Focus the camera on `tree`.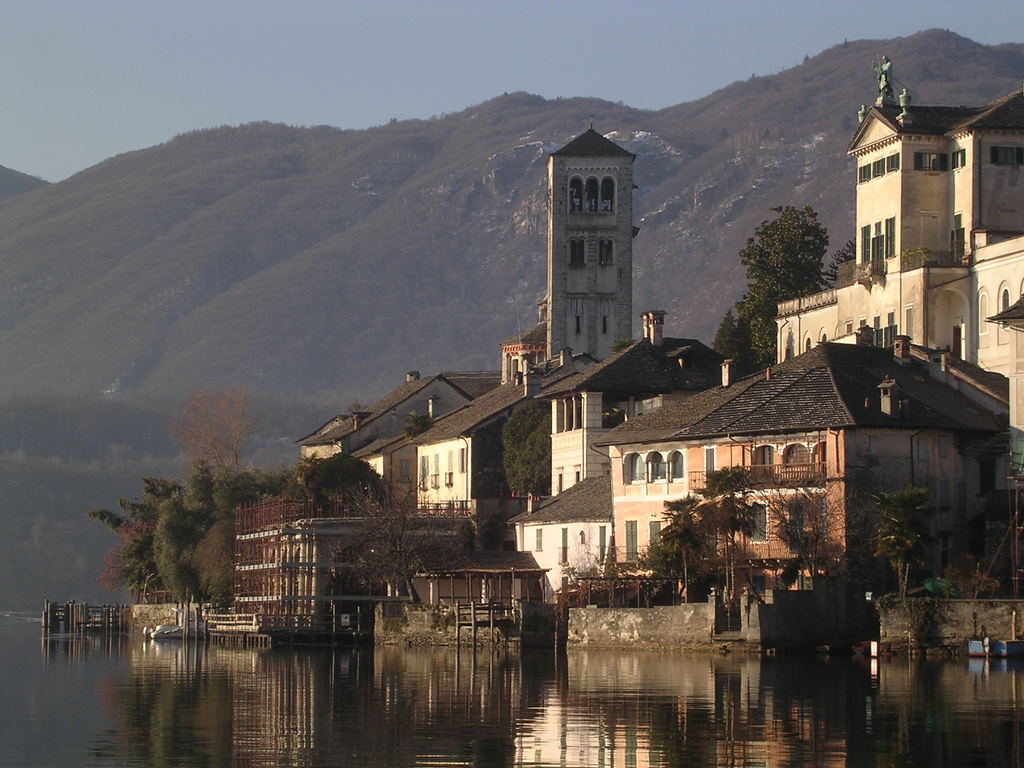
Focus region: region(496, 404, 552, 497).
